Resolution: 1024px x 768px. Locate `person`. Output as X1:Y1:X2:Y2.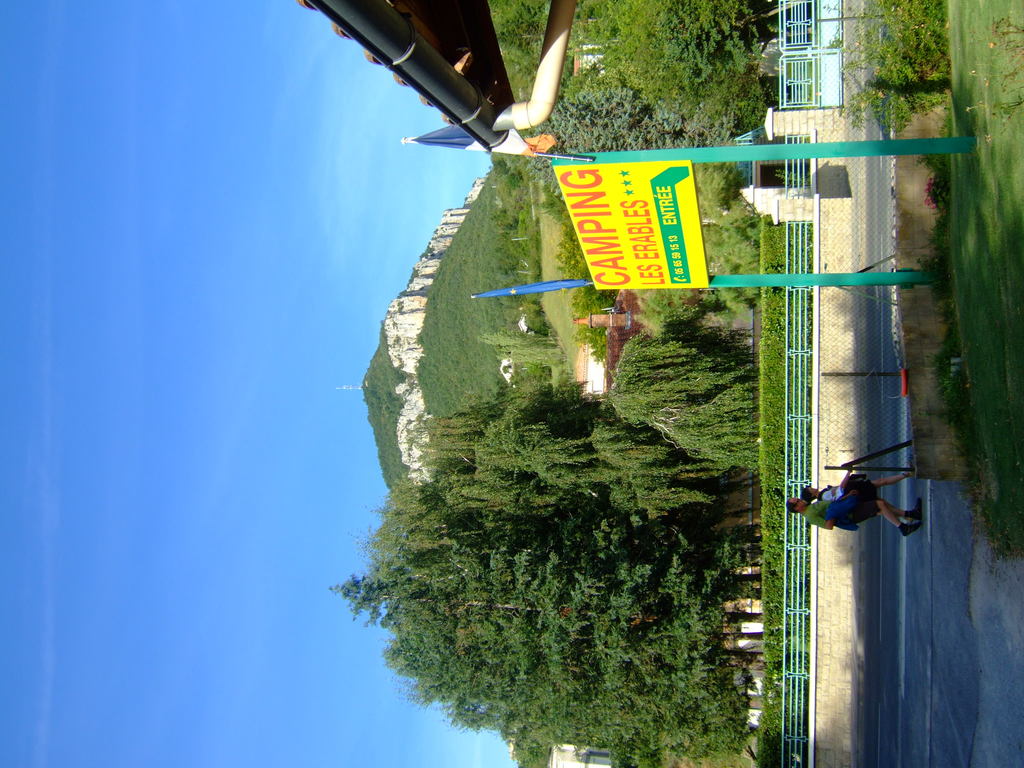
785:481:928:539.
